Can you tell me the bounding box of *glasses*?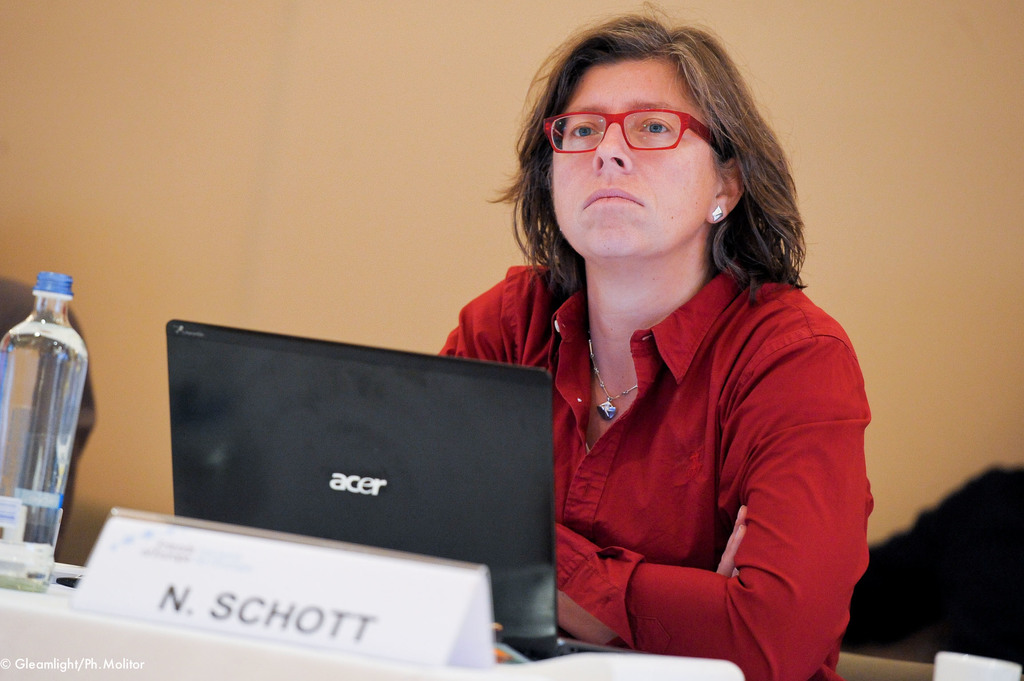
552,98,724,152.
